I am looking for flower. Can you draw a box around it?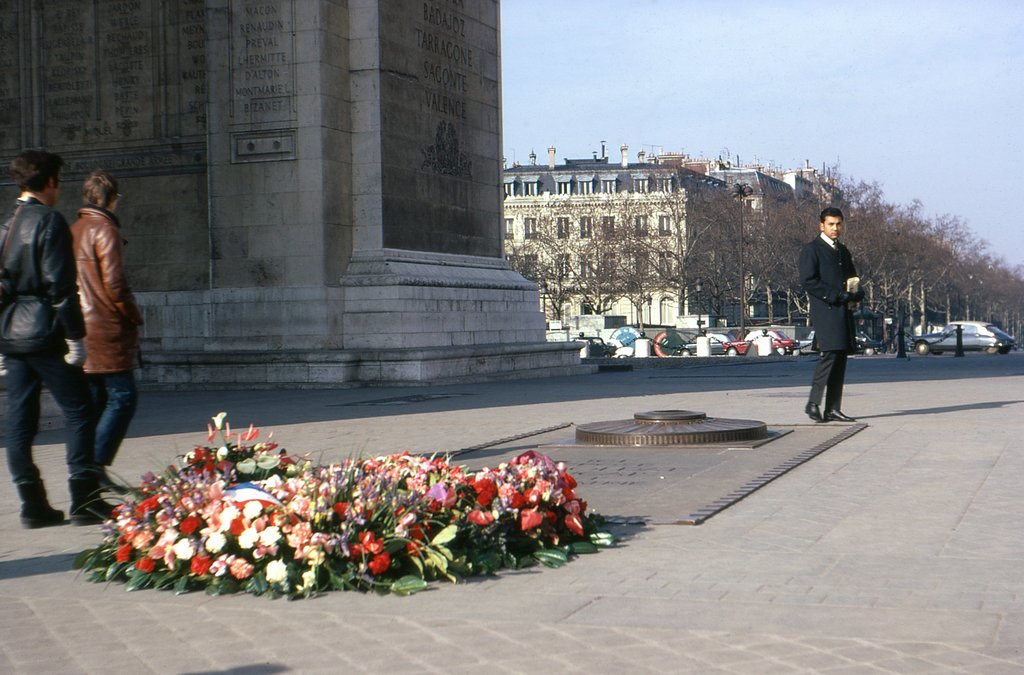
Sure, the bounding box is locate(266, 558, 284, 581).
